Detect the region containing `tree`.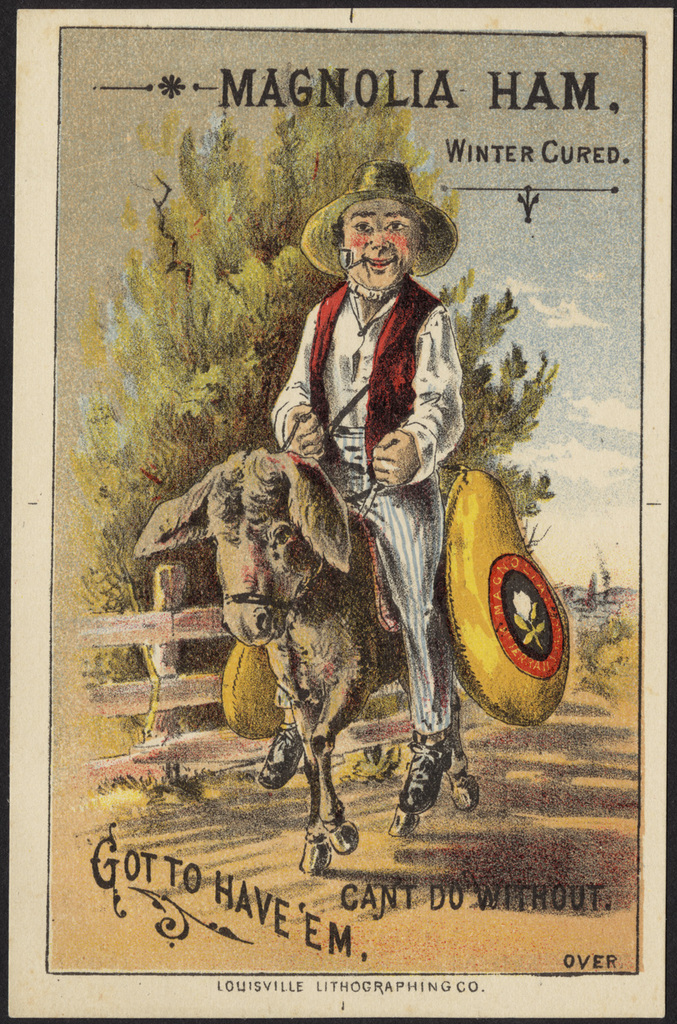
x1=68, y1=79, x2=555, y2=799.
